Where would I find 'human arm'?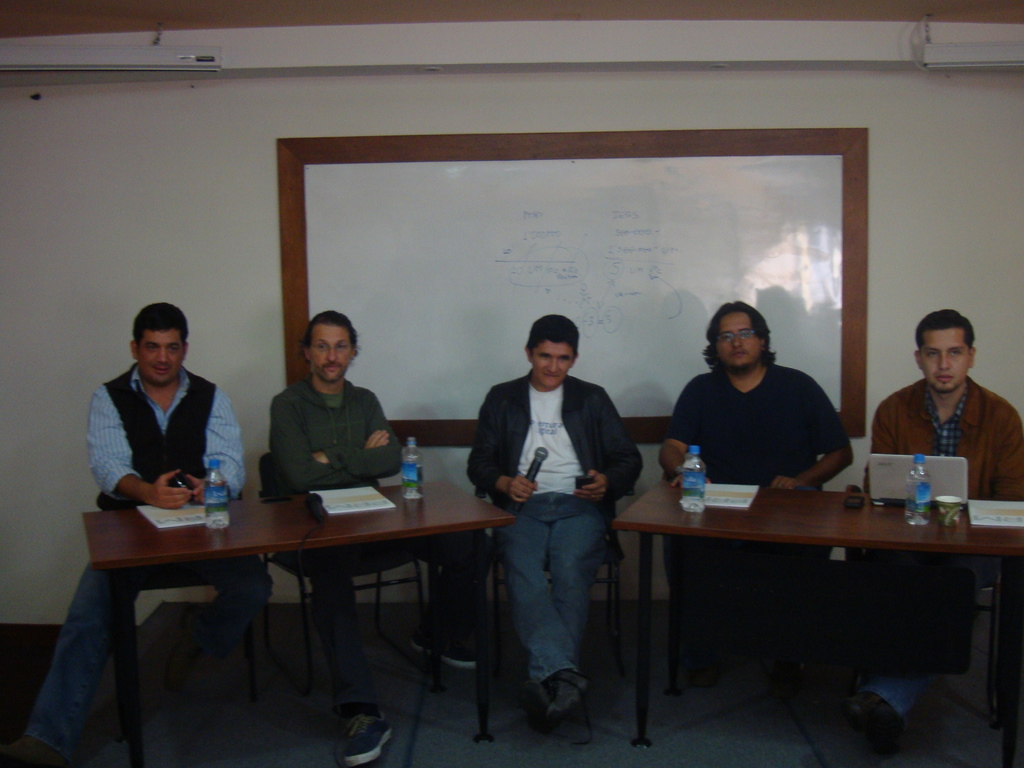
At pyautogui.locateOnScreen(771, 374, 855, 486).
